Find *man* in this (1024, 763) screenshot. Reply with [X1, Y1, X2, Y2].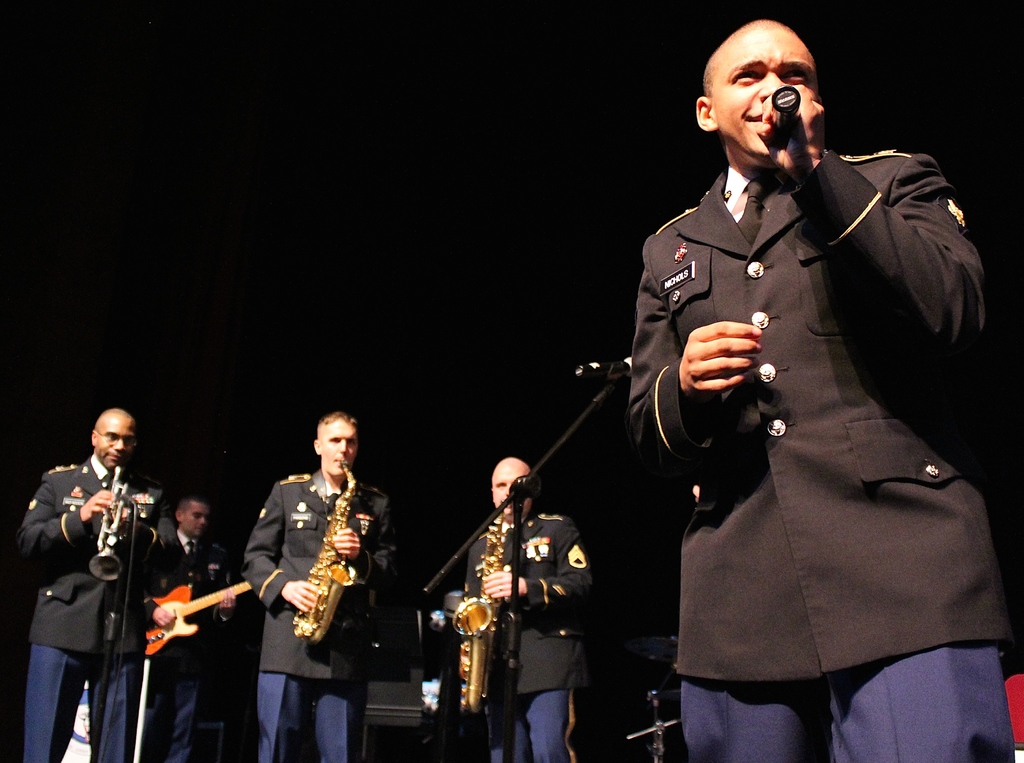
[236, 407, 397, 762].
